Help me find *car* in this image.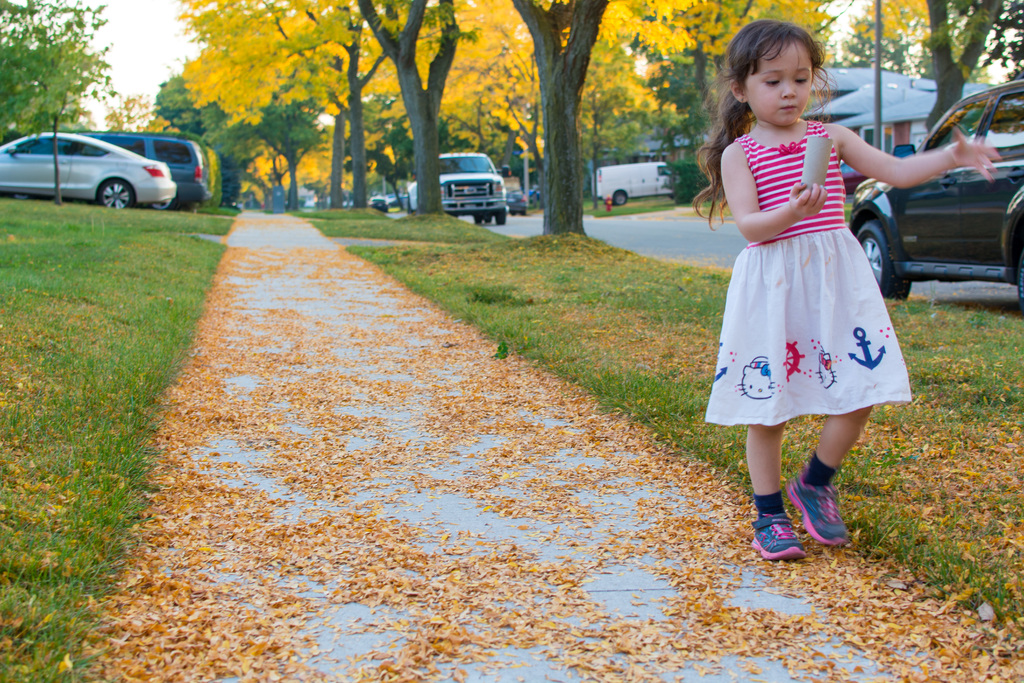
Found it: 49,135,211,210.
